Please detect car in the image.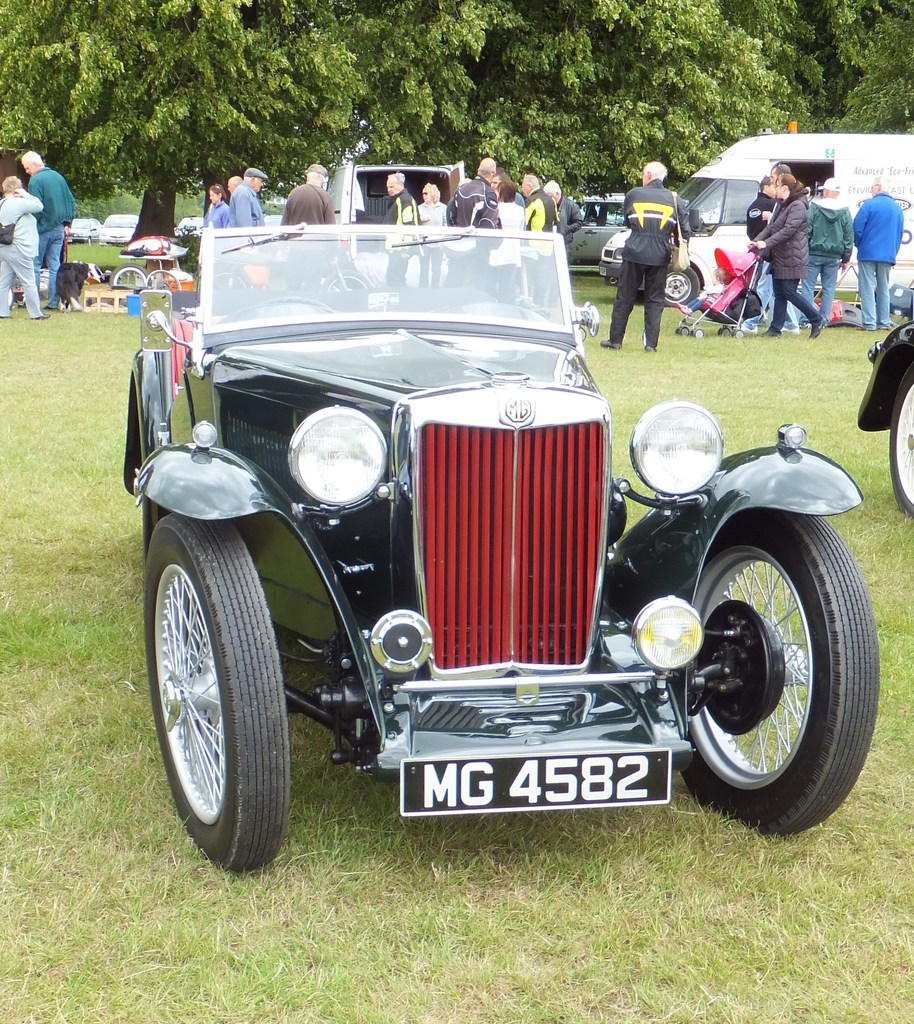
(66, 219, 101, 243).
